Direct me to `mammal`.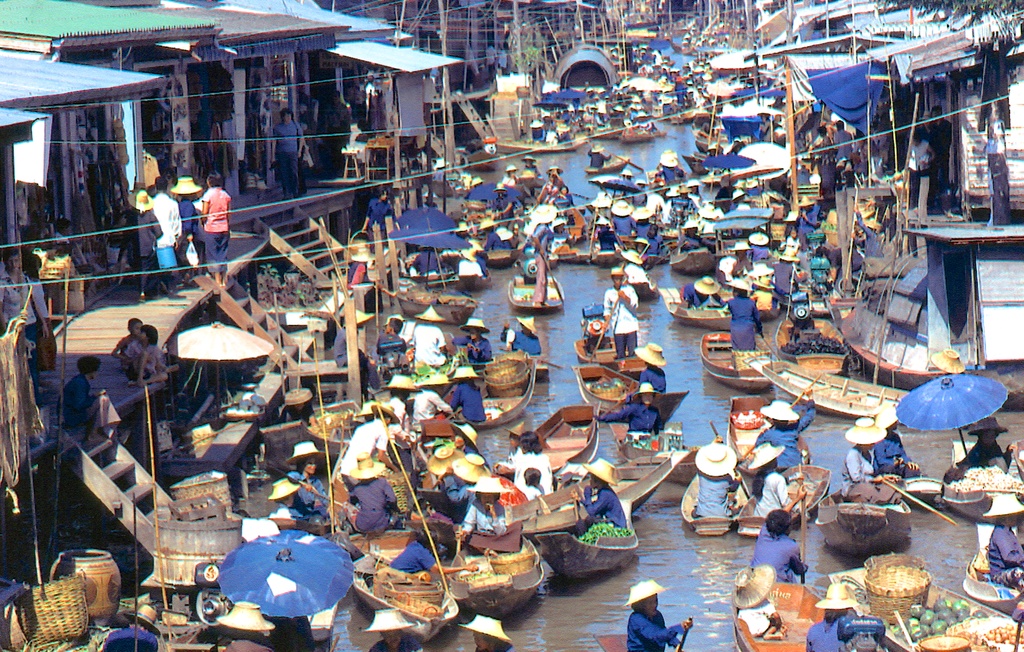
Direction: left=56, top=354, right=120, bottom=442.
